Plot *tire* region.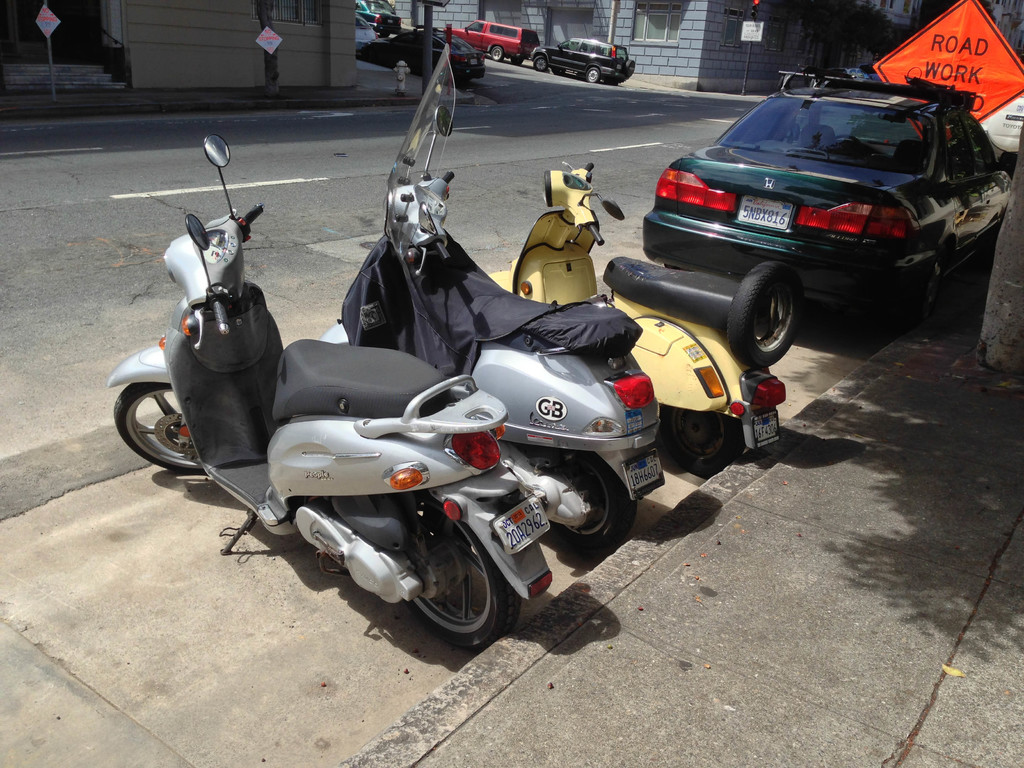
Plotted at <bbox>381, 31, 388, 38</bbox>.
